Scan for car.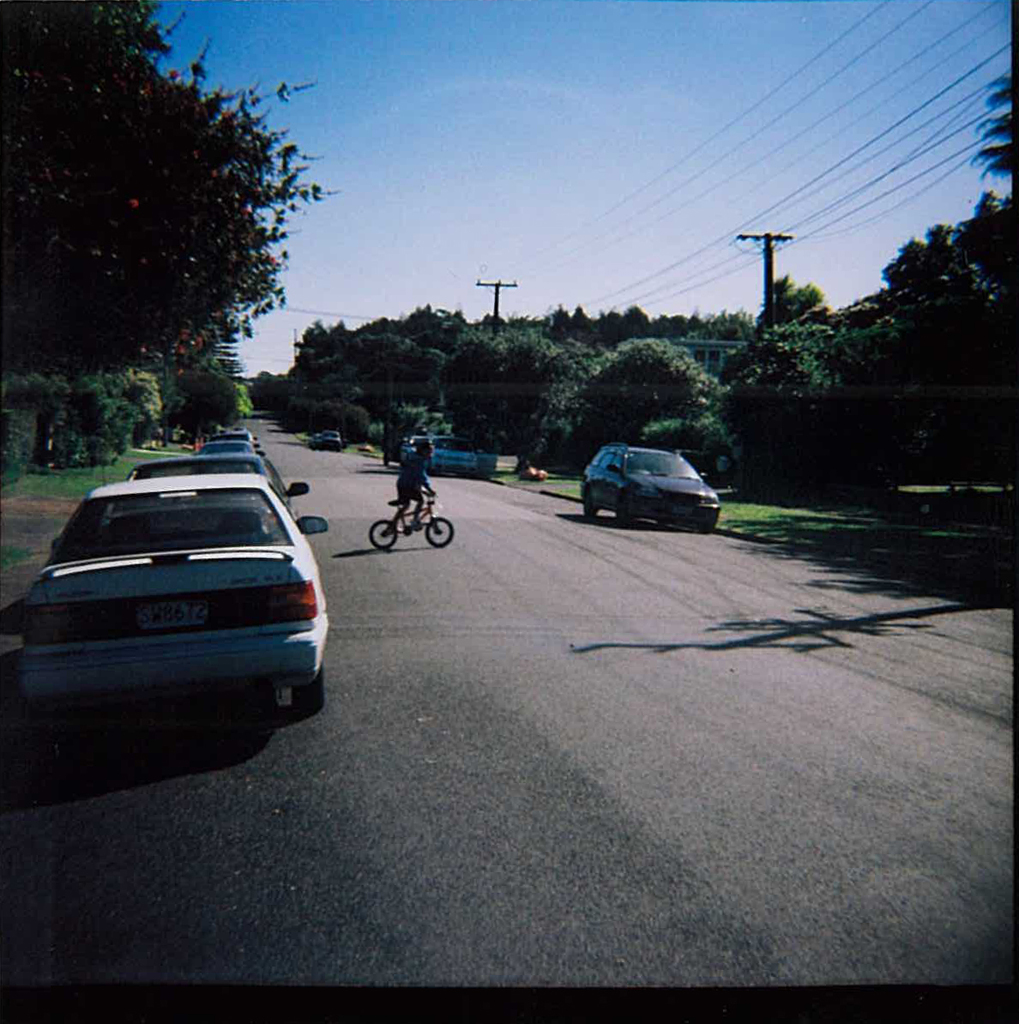
Scan result: [x1=191, y1=437, x2=253, y2=455].
